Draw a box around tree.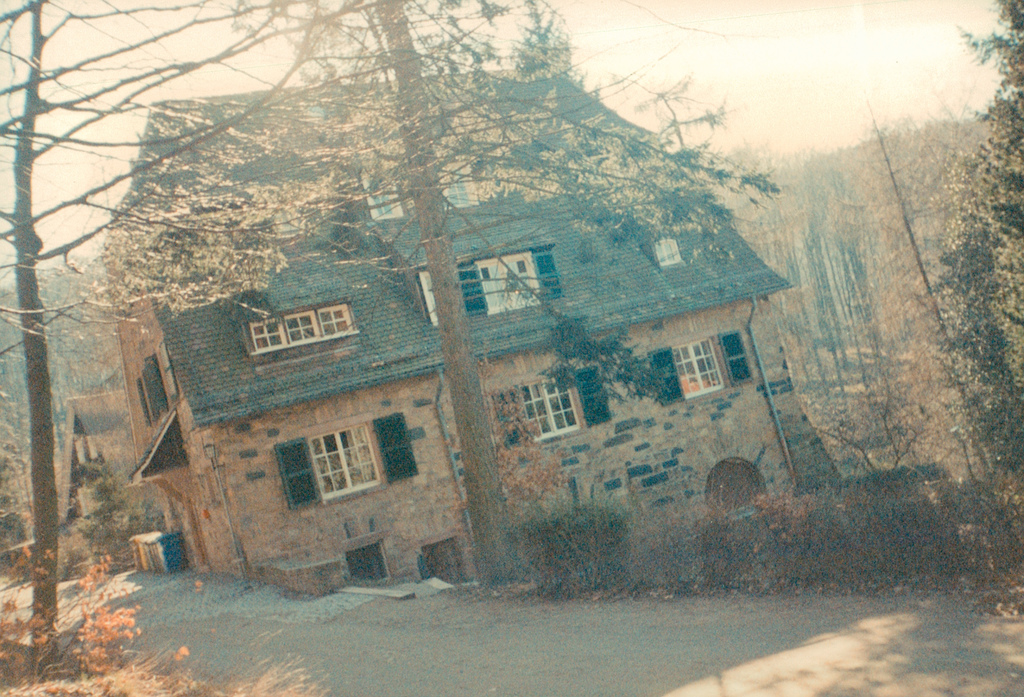
(left=0, top=0, right=781, bottom=696).
